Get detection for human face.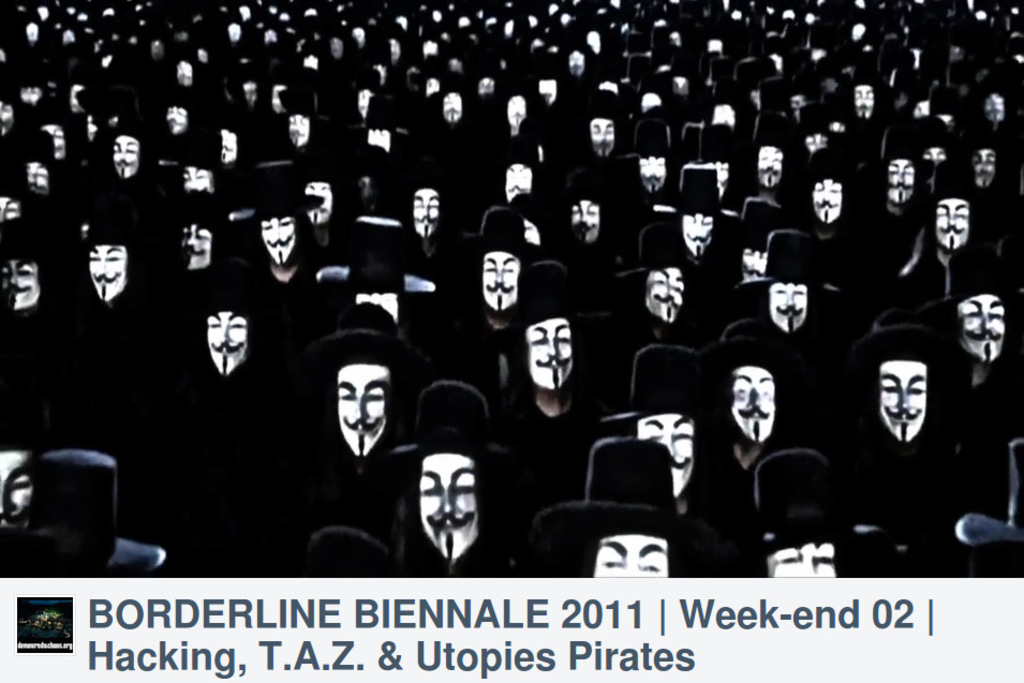
Detection: pyautogui.locateOnScreen(412, 188, 439, 237).
